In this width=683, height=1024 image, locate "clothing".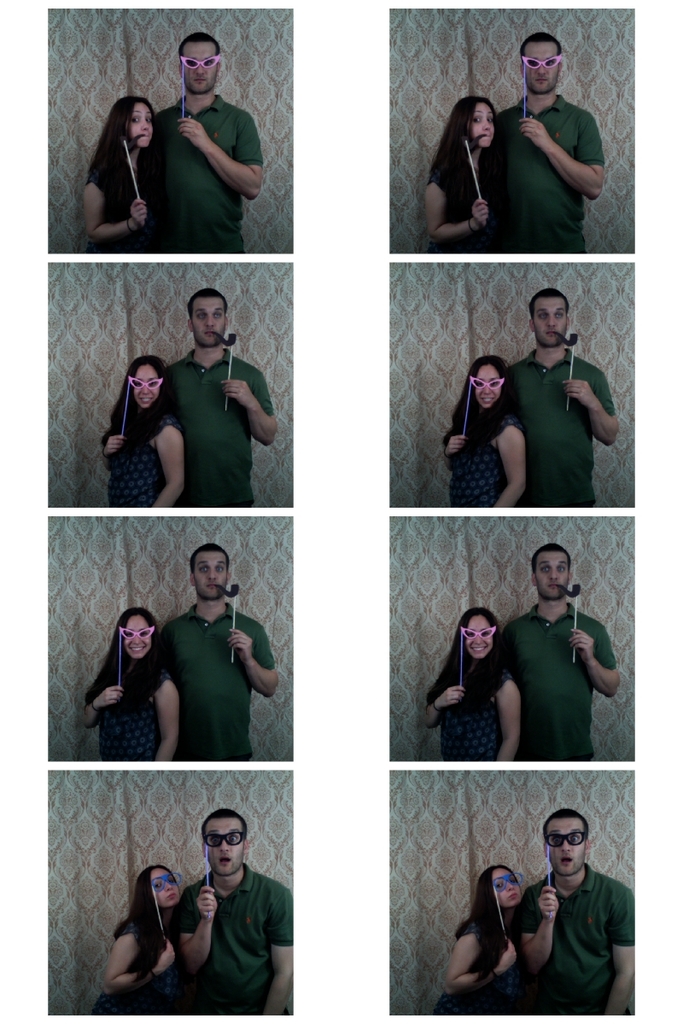
Bounding box: [left=109, top=911, right=189, bottom=1016].
